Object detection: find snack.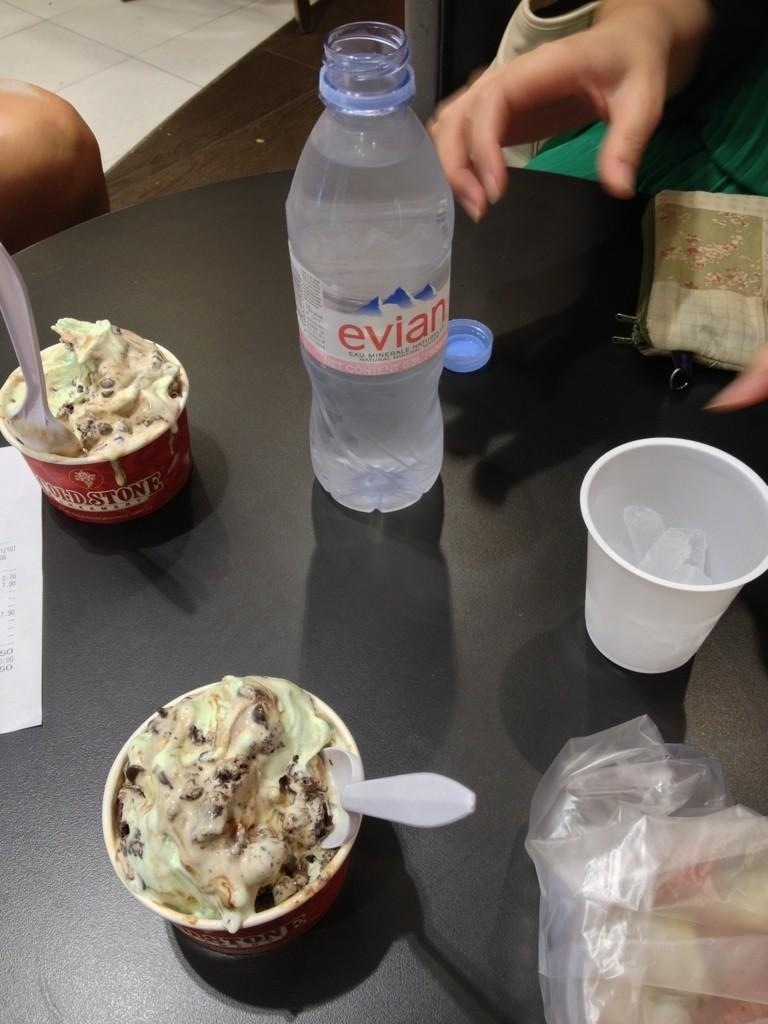
locate(107, 677, 375, 957).
